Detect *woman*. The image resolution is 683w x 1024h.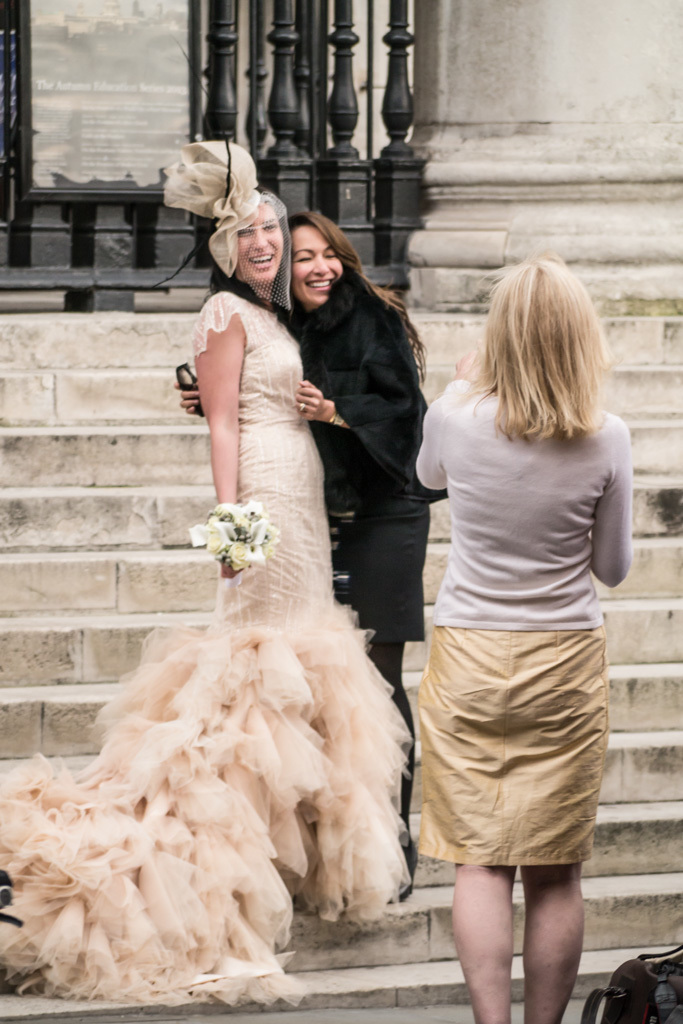
<bbox>188, 173, 387, 932</bbox>.
